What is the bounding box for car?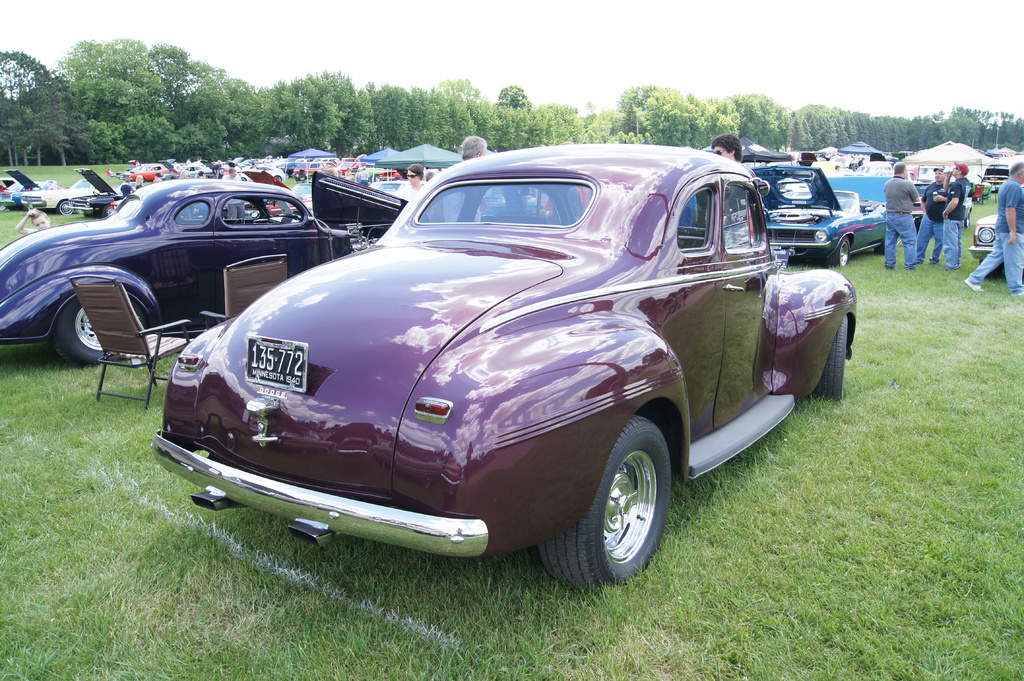
pyautogui.locateOnScreen(0, 173, 366, 366).
